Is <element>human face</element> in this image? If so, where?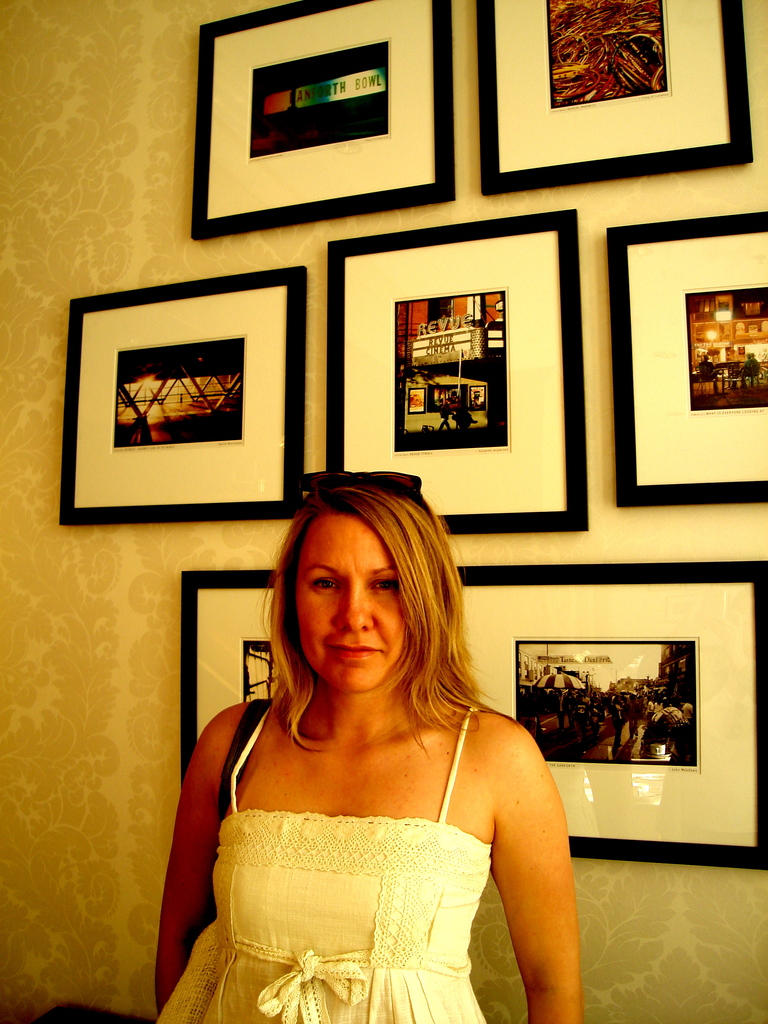
Yes, at 295:516:412:696.
